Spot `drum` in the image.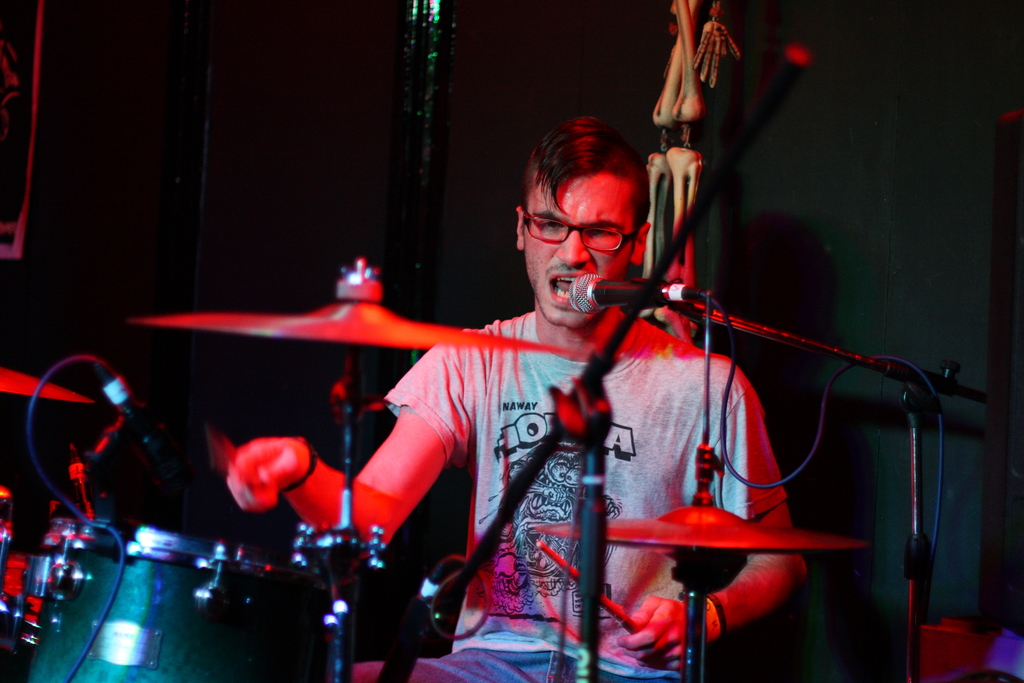
`drum` found at [x1=21, y1=528, x2=336, y2=682].
